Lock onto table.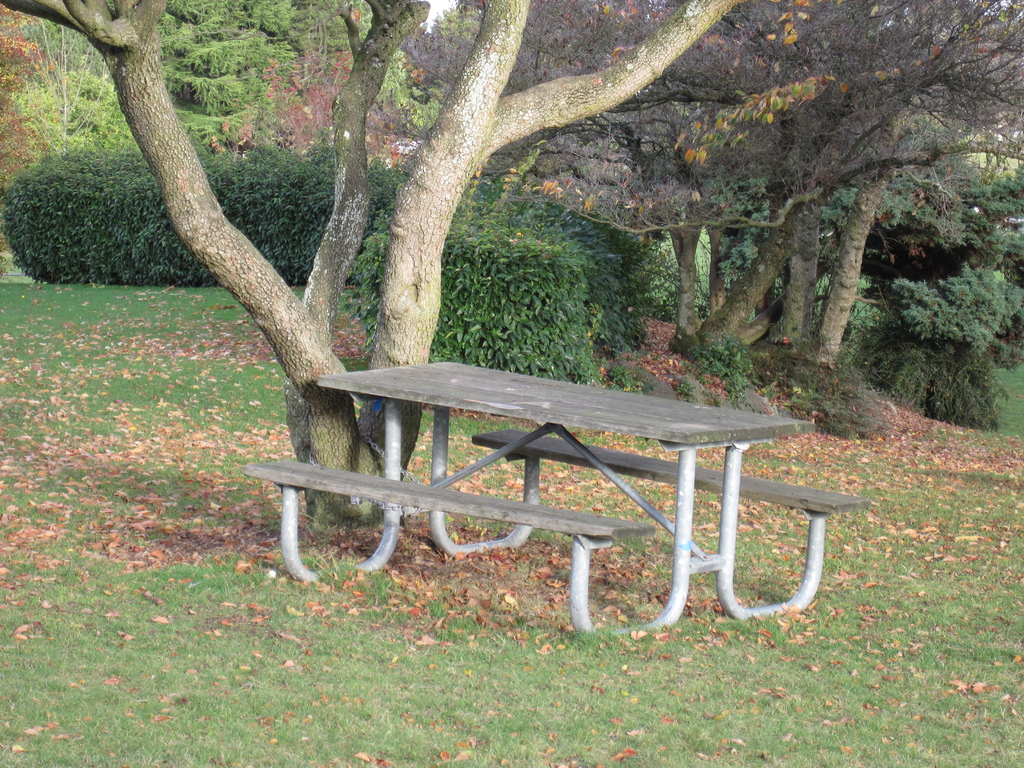
Locked: bbox=[337, 362, 819, 648].
